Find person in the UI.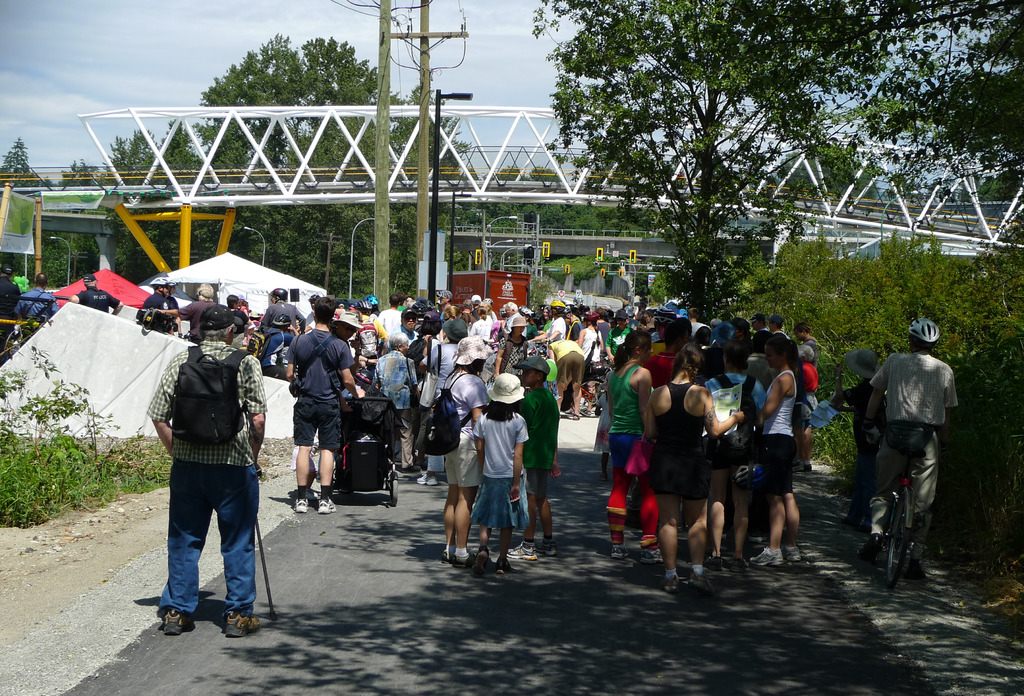
UI element at crop(257, 287, 307, 334).
